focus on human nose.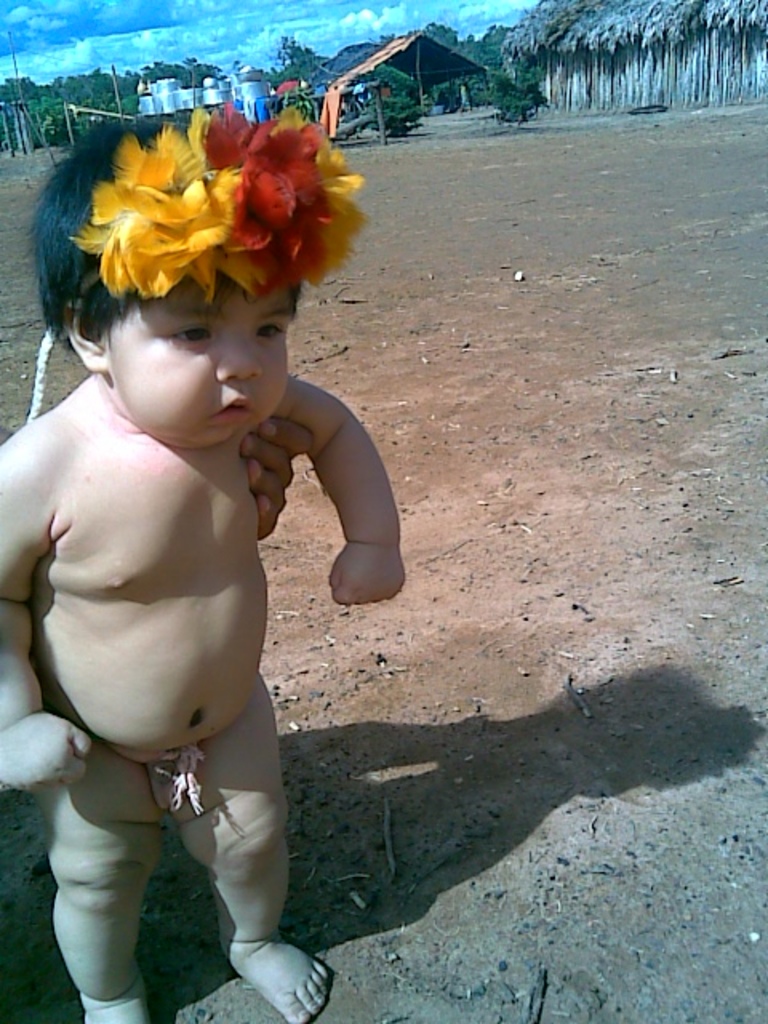
Focused at [left=213, top=328, right=262, bottom=381].
